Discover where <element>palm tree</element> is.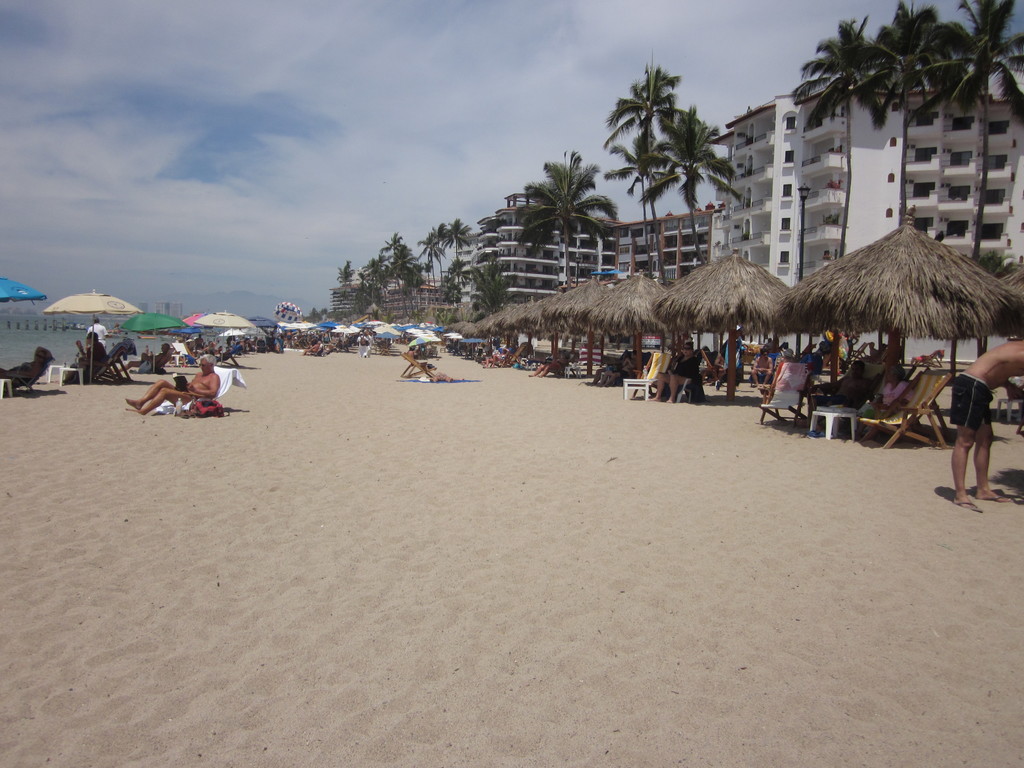
Discovered at rect(794, 12, 902, 255).
